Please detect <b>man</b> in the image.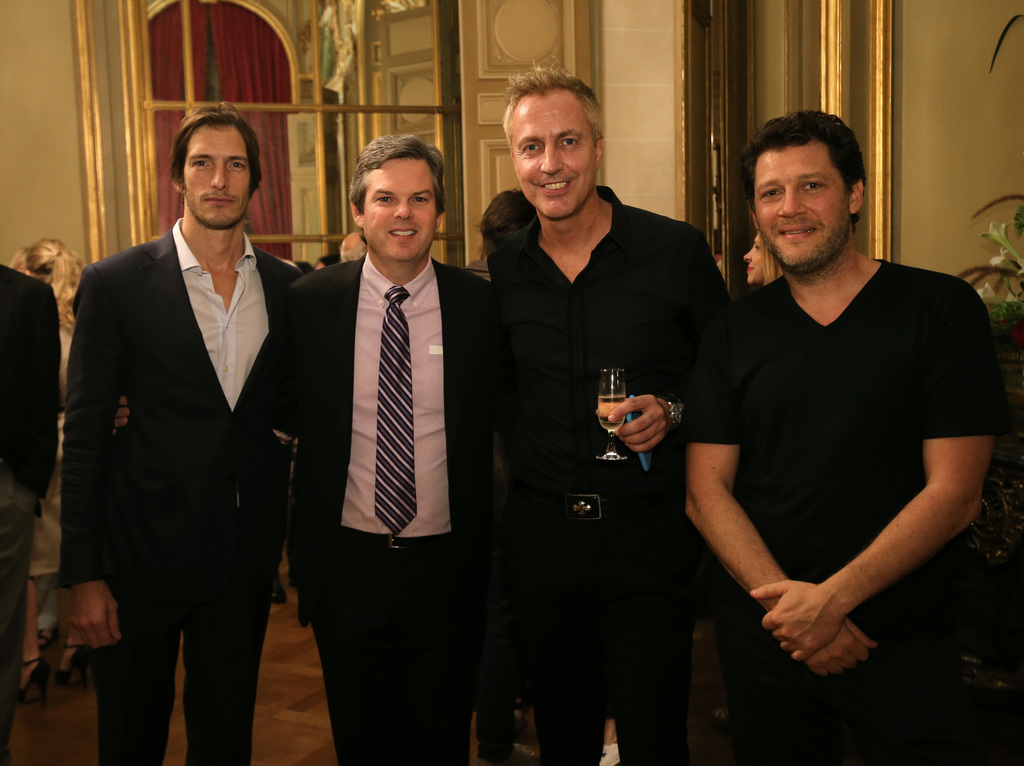
<bbox>687, 109, 1003, 765</bbox>.
